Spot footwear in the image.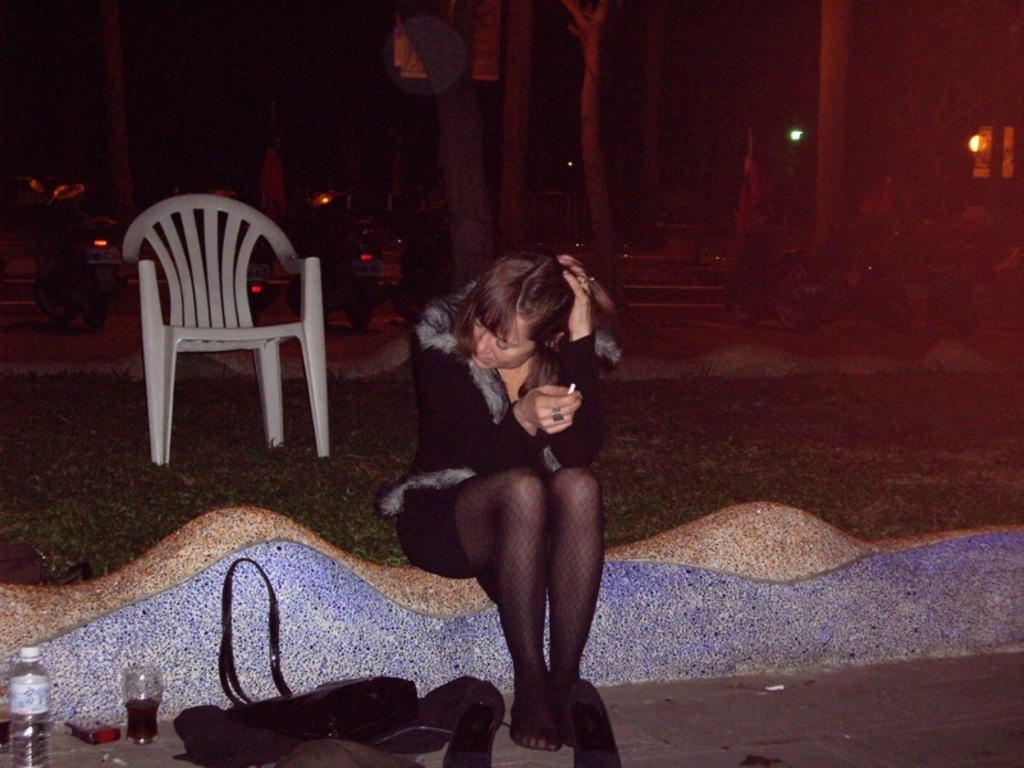
footwear found at (572, 681, 621, 767).
